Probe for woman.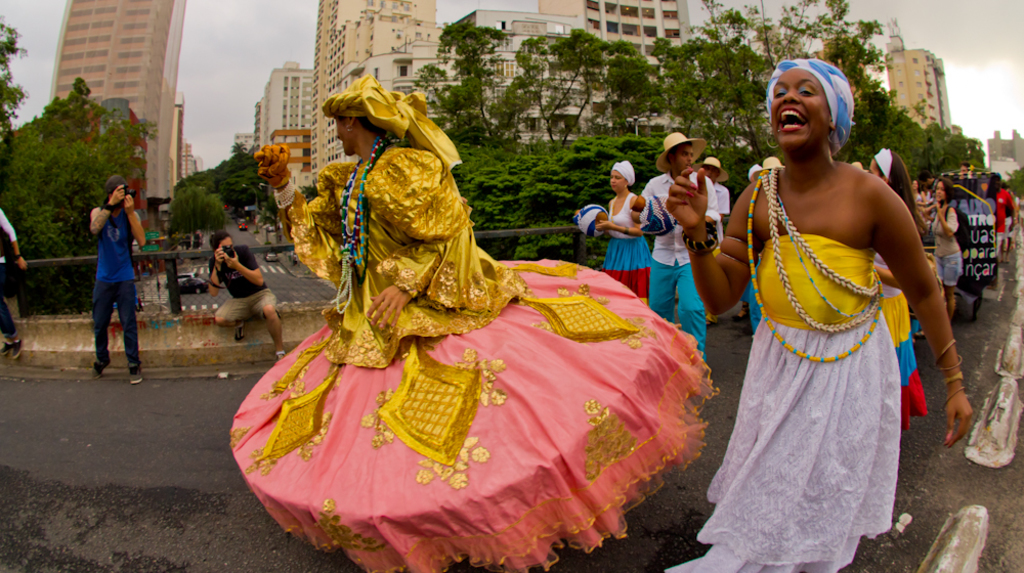
Probe result: [x1=656, y1=57, x2=968, y2=572].
